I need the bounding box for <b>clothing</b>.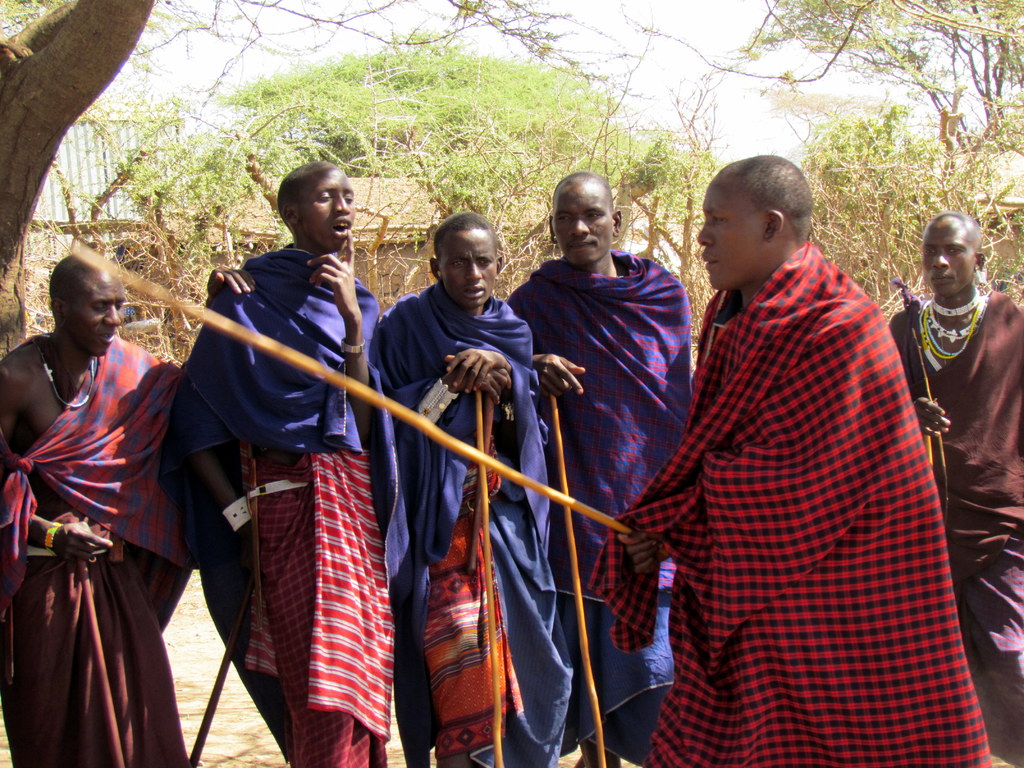
Here it is: select_region(372, 285, 572, 767).
